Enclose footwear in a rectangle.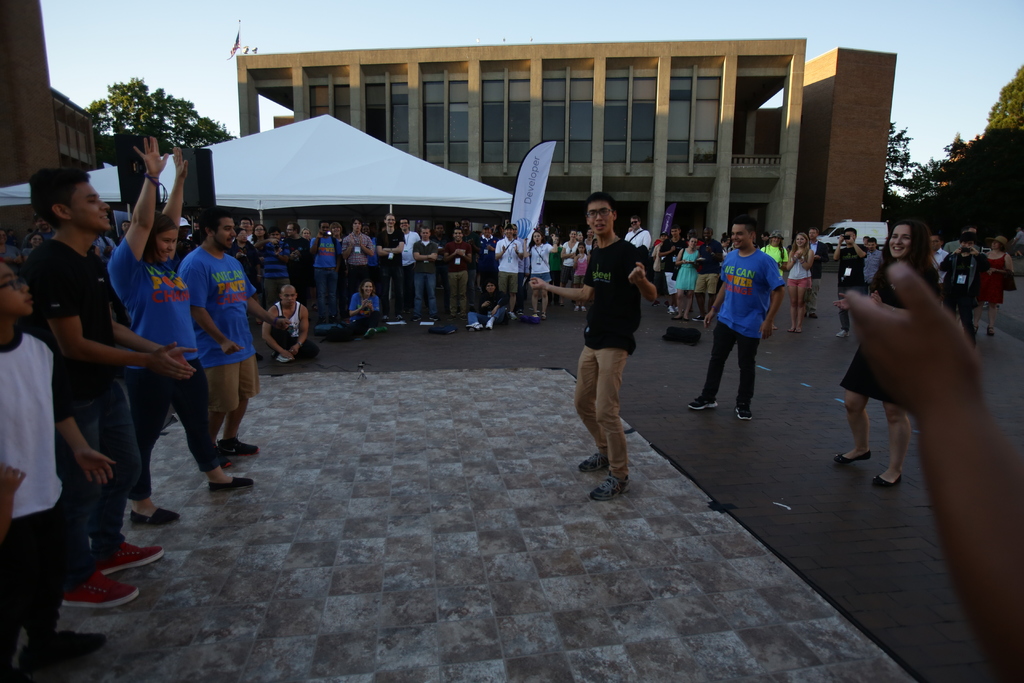
590,474,628,502.
